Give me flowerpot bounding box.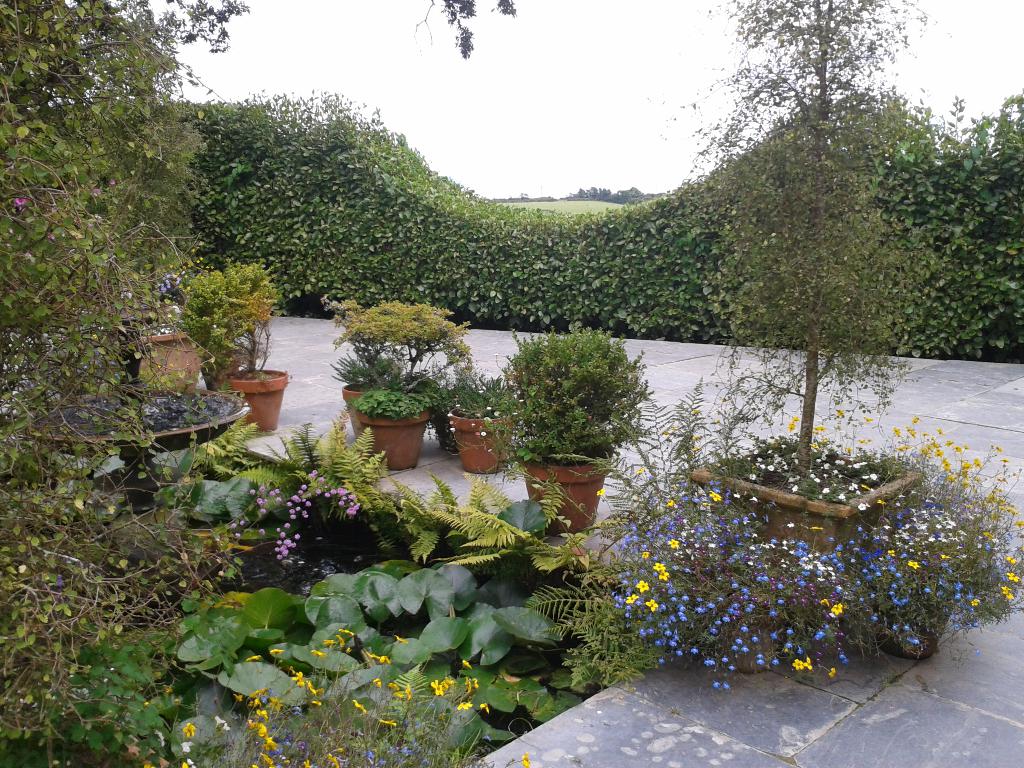
[218,368,290,433].
